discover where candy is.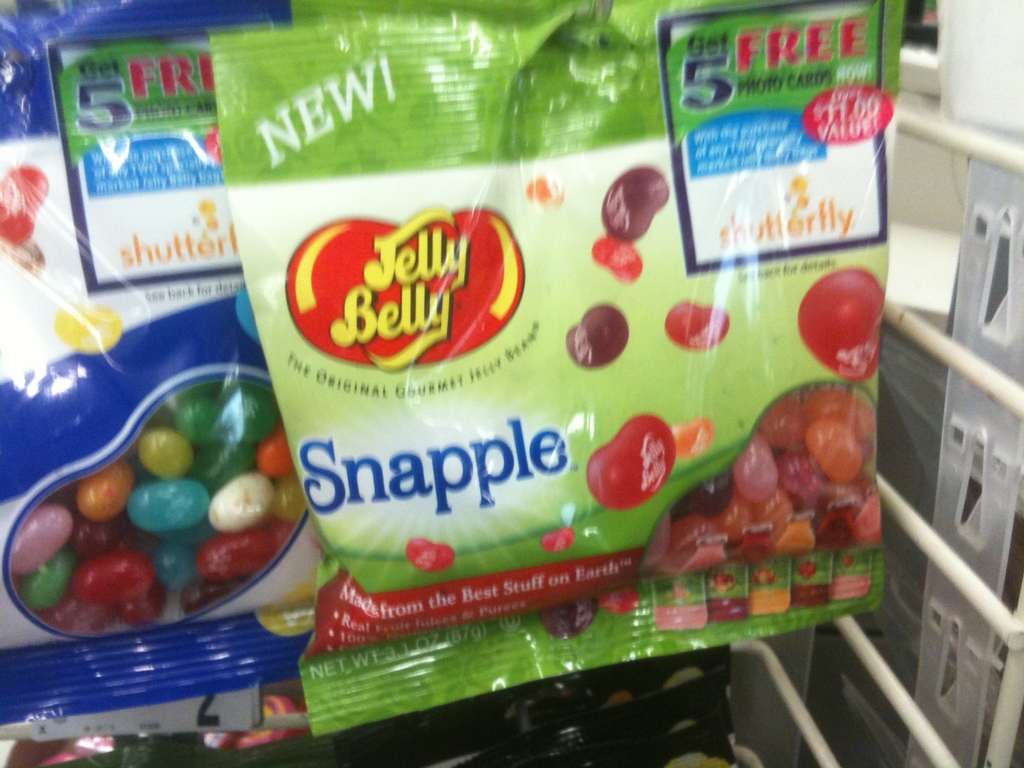
Discovered at bbox(10, 382, 311, 640).
